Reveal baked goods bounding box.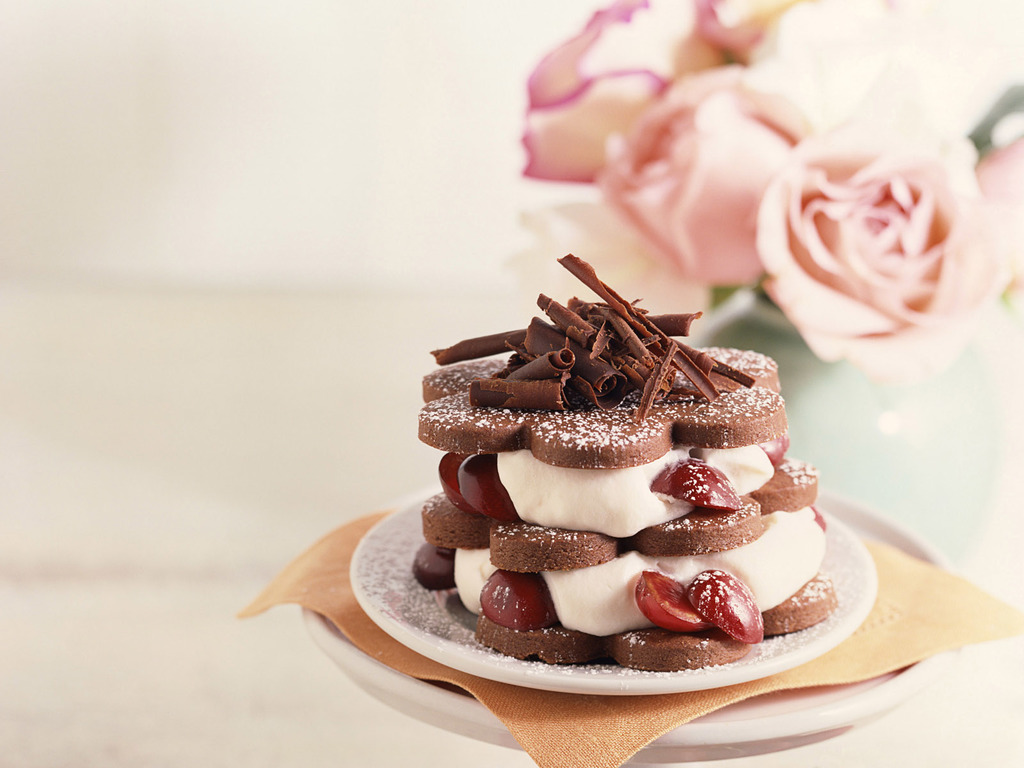
Revealed: bbox(420, 344, 843, 673).
